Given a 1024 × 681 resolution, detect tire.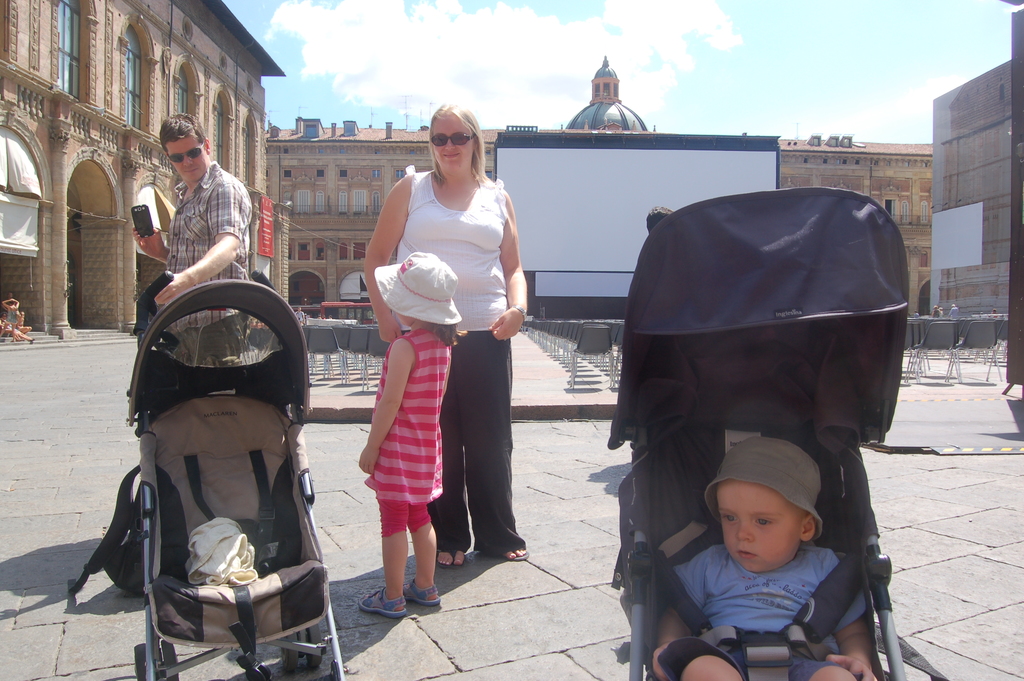
locate(134, 635, 179, 678).
